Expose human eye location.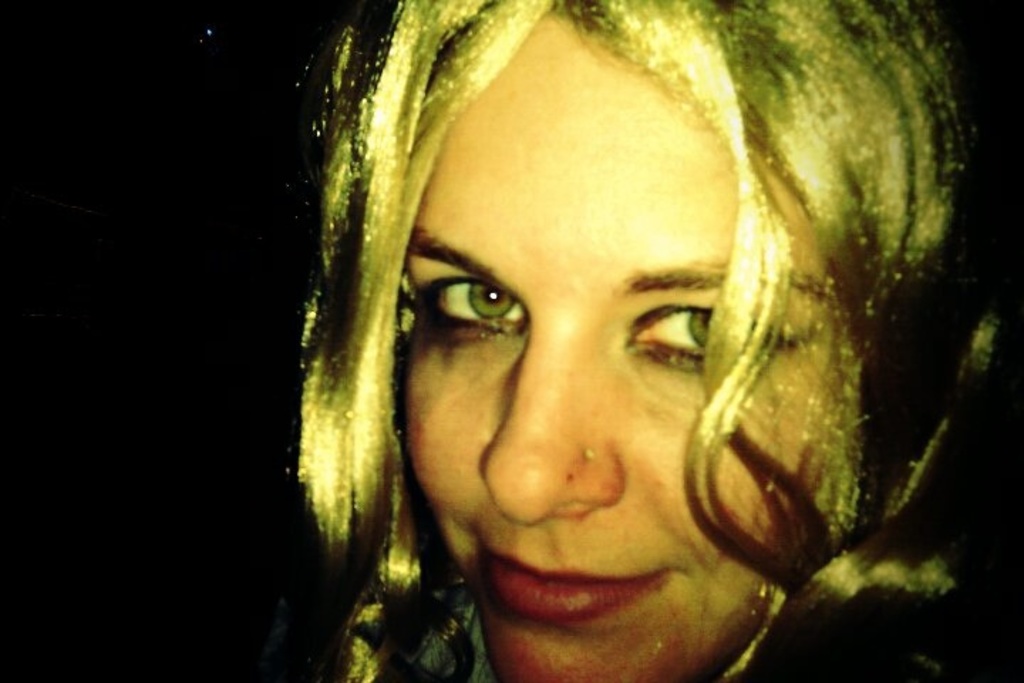
Exposed at box=[624, 295, 796, 371].
